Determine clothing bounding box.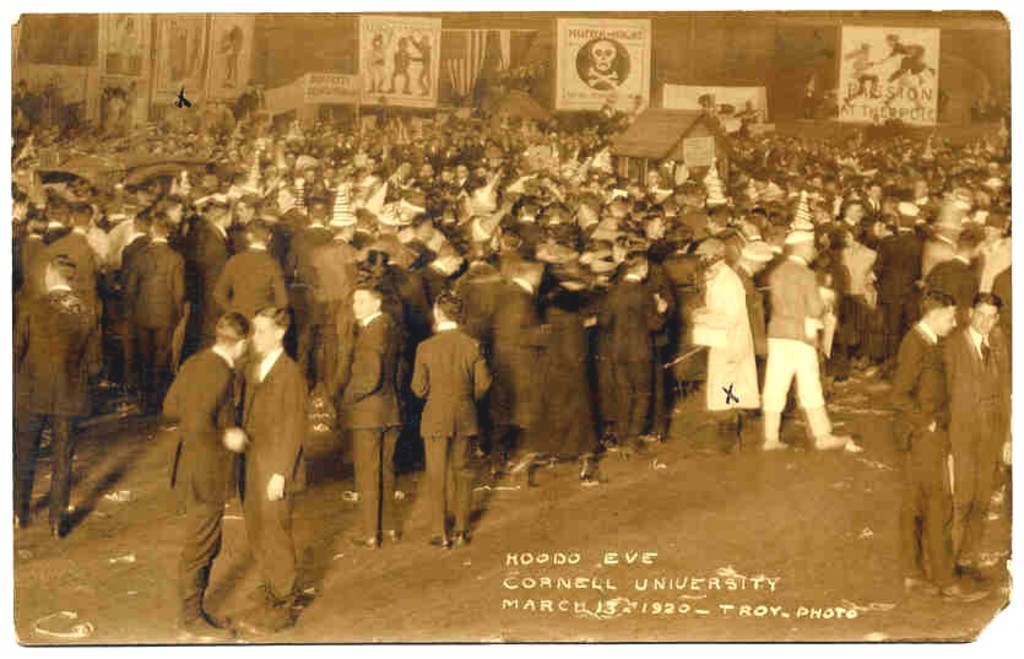
Determined: (13, 282, 102, 523).
